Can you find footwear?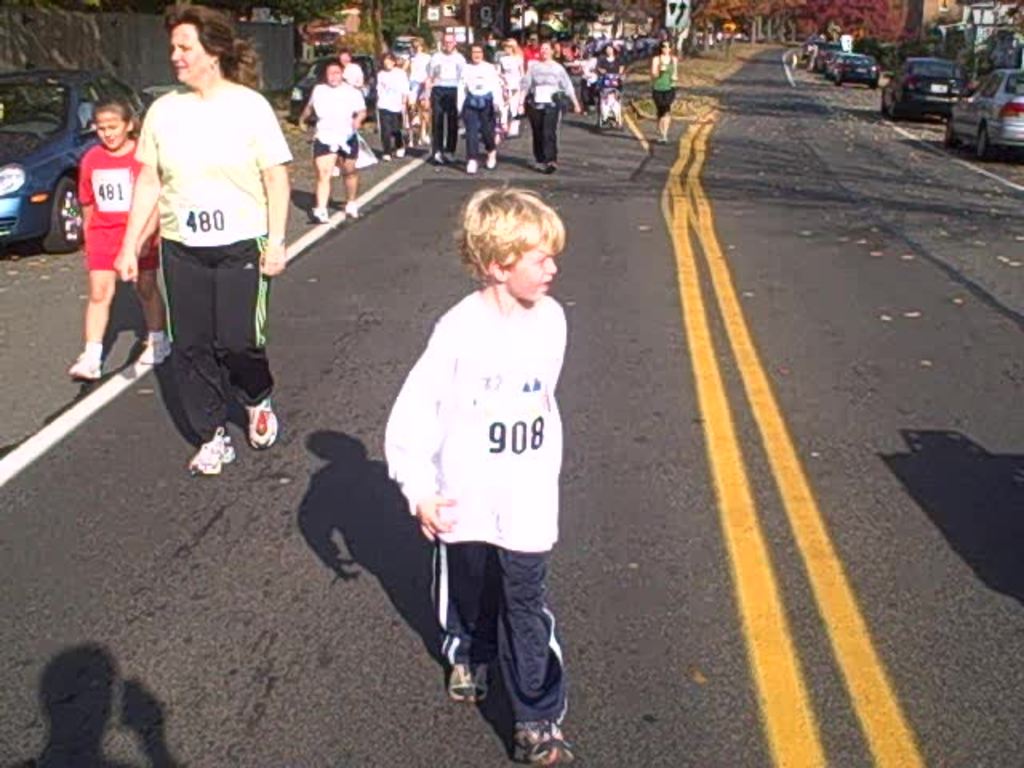
Yes, bounding box: (left=490, top=142, right=501, bottom=173).
